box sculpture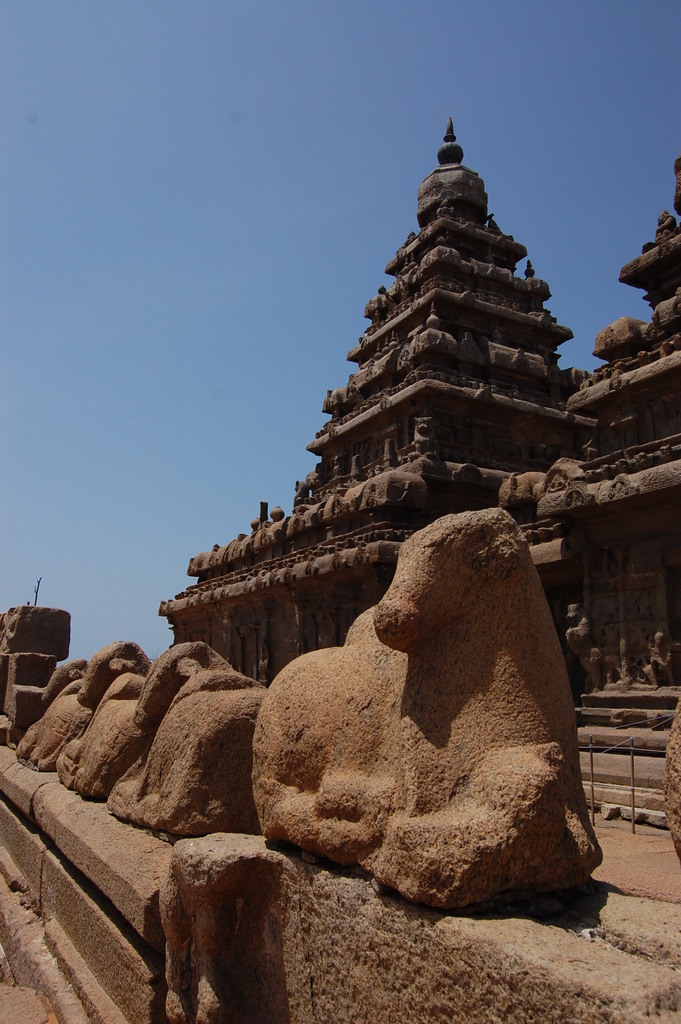
select_region(255, 532, 610, 931)
